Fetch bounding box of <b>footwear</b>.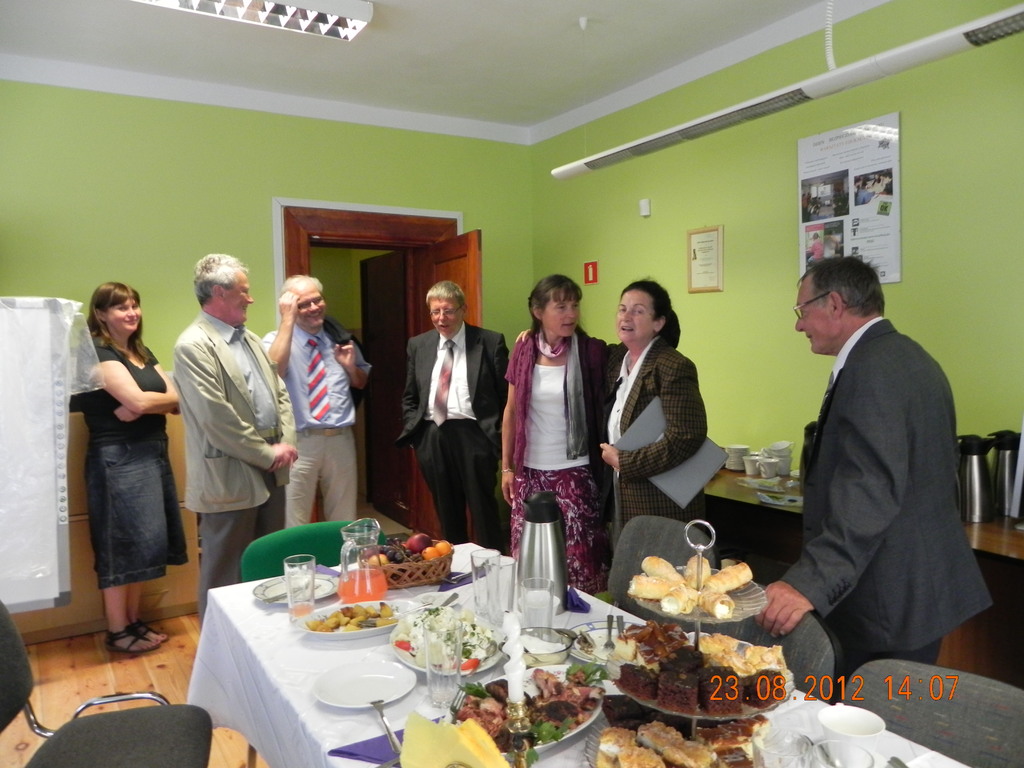
Bbox: select_region(107, 622, 160, 654).
